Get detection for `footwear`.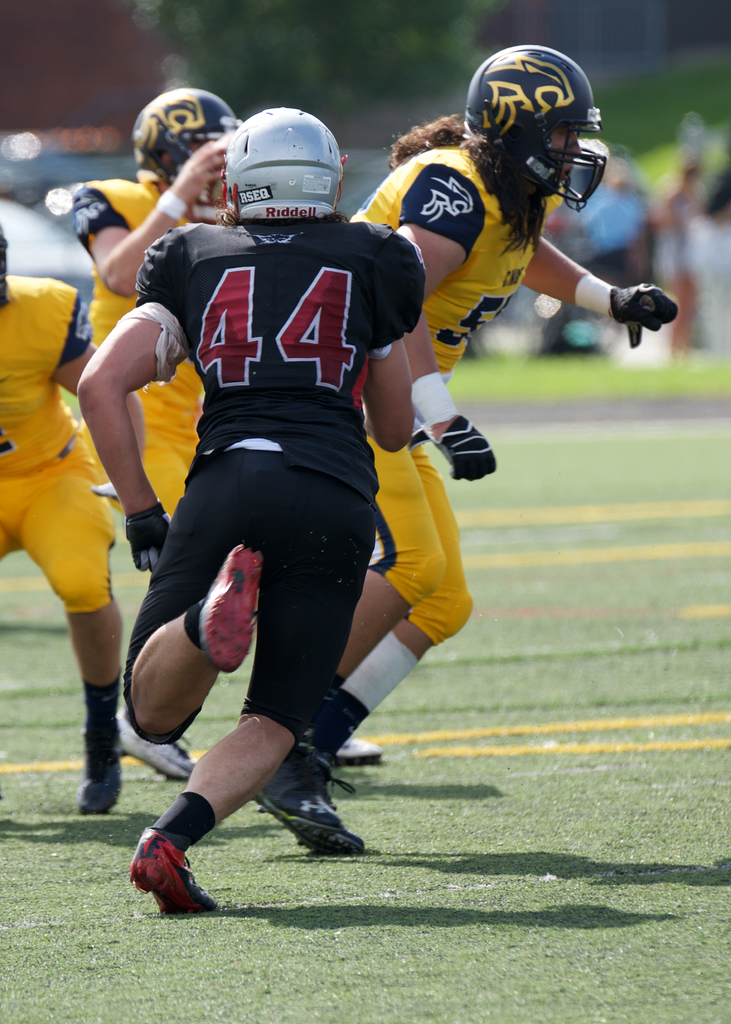
Detection: pyautogui.locateOnScreen(112, 705, 192, 783).
